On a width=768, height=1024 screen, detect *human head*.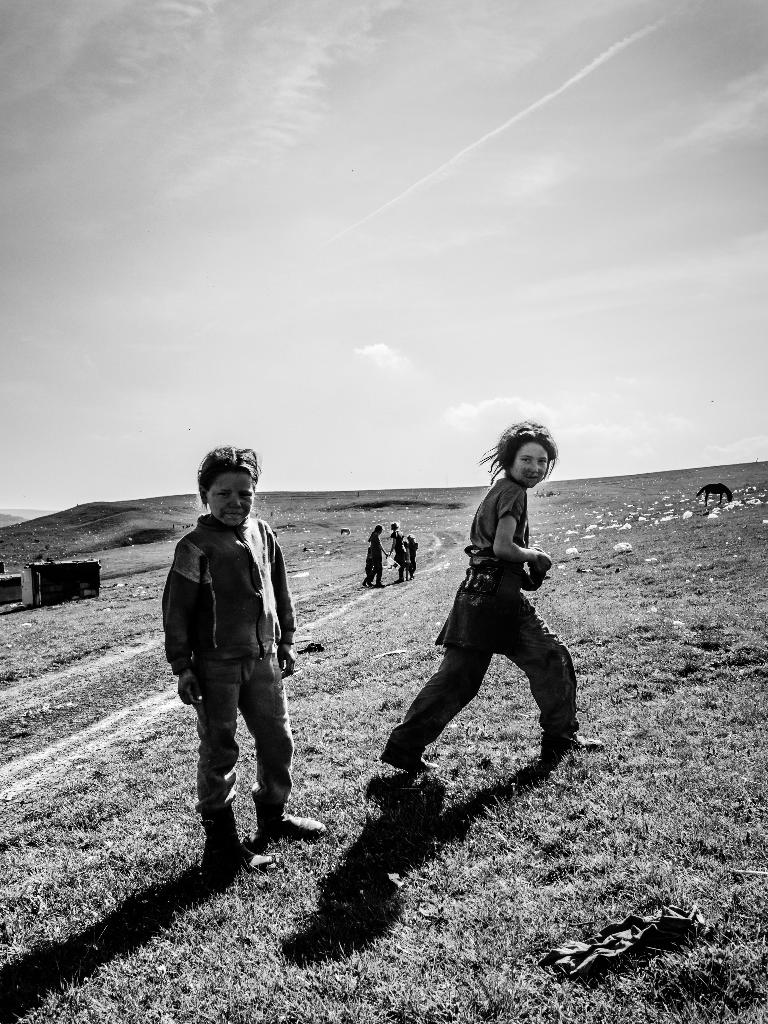
[497, 419, 553, 489].
